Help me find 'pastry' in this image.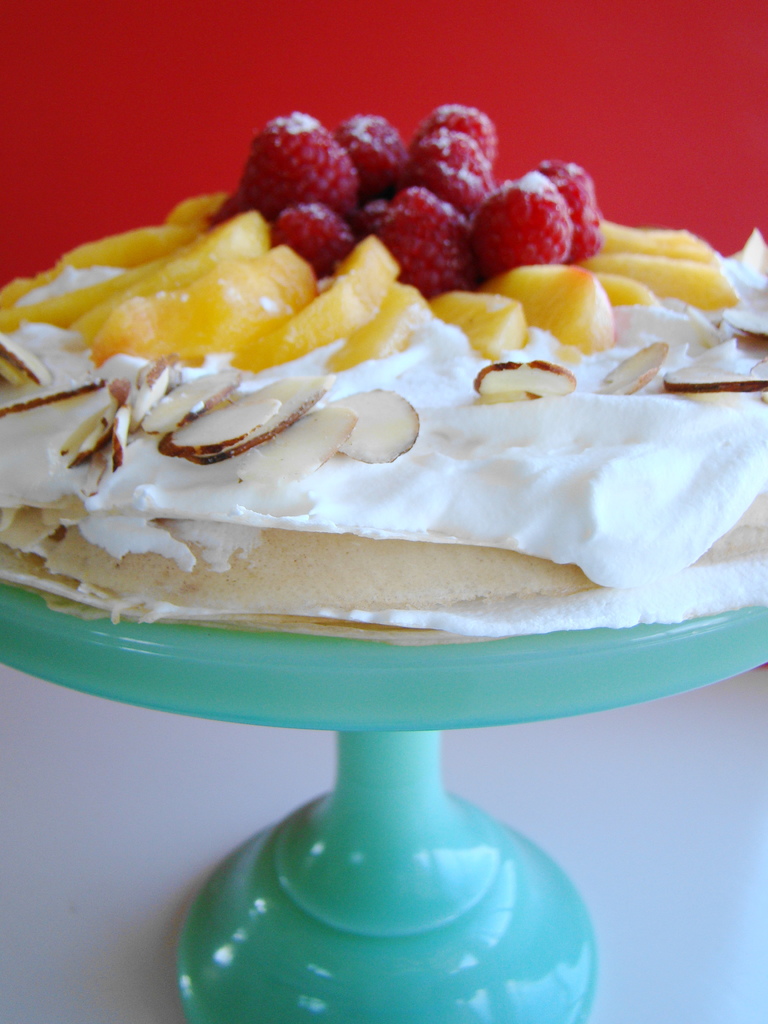
Found it: bbox(29, 94, 702, 680).
